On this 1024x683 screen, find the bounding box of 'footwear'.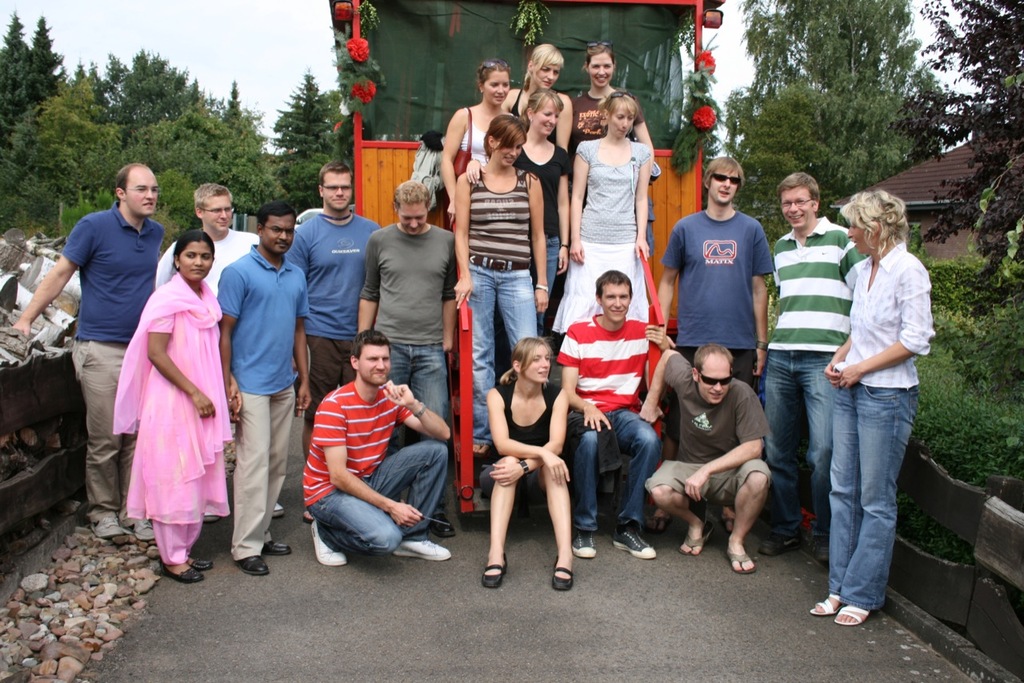
Bounding box: bbox(182, 556, 217, 572).
